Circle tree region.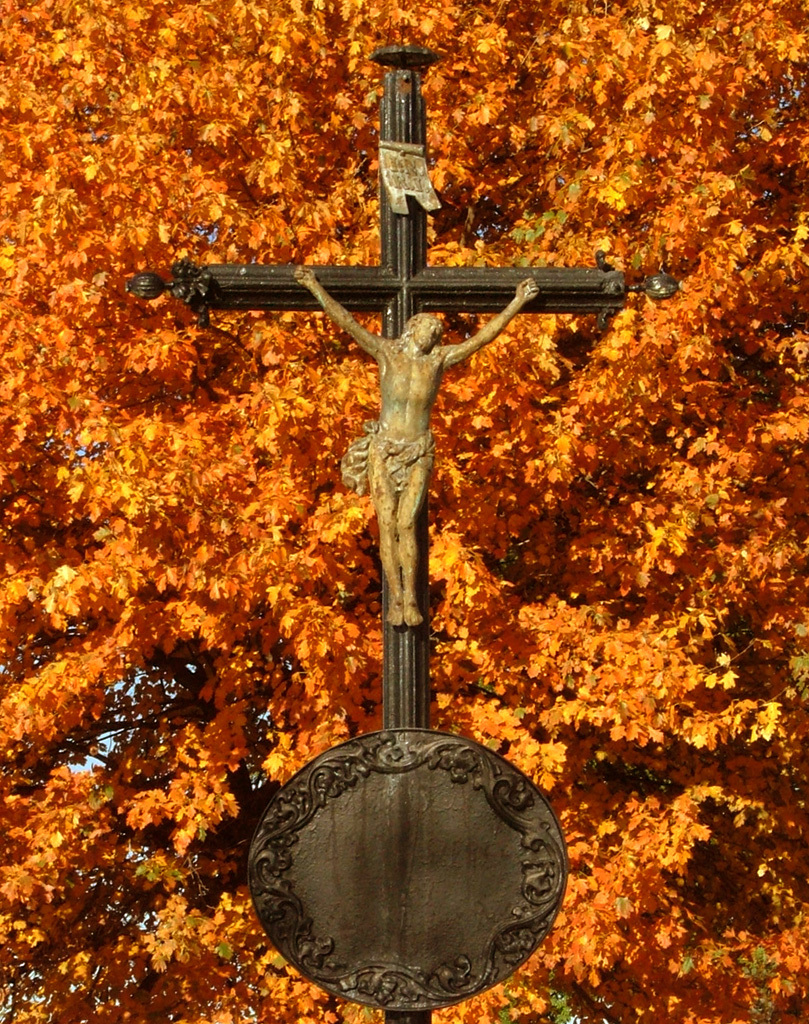
Region: select_region(0, 0, 807, 1020).
